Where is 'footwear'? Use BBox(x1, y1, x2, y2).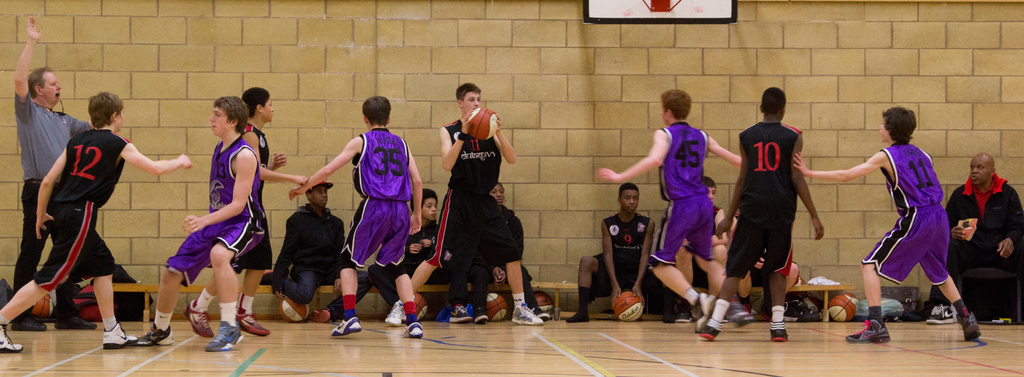
BBox(202, 321, 244, 353).
